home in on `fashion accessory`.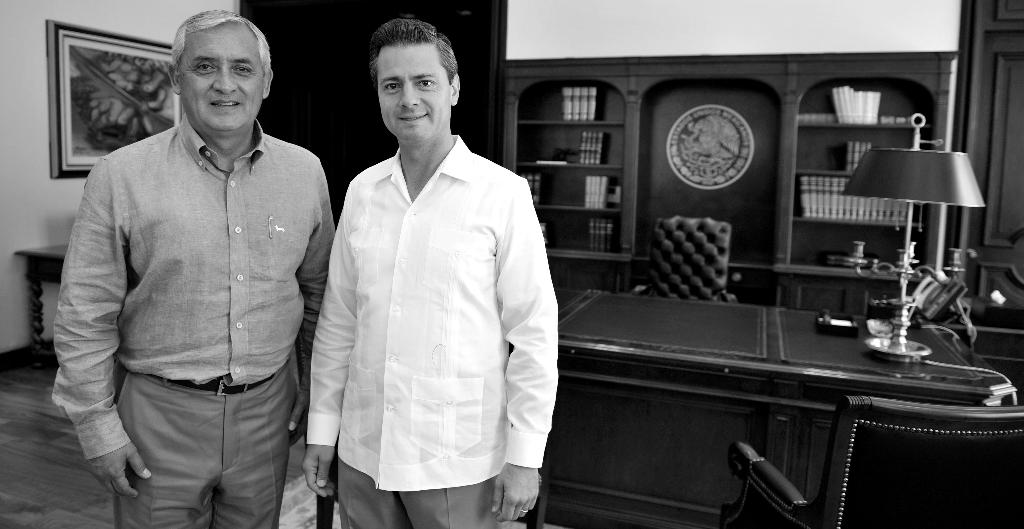
Homed in at bbox=(143, 370, 276, 394).
